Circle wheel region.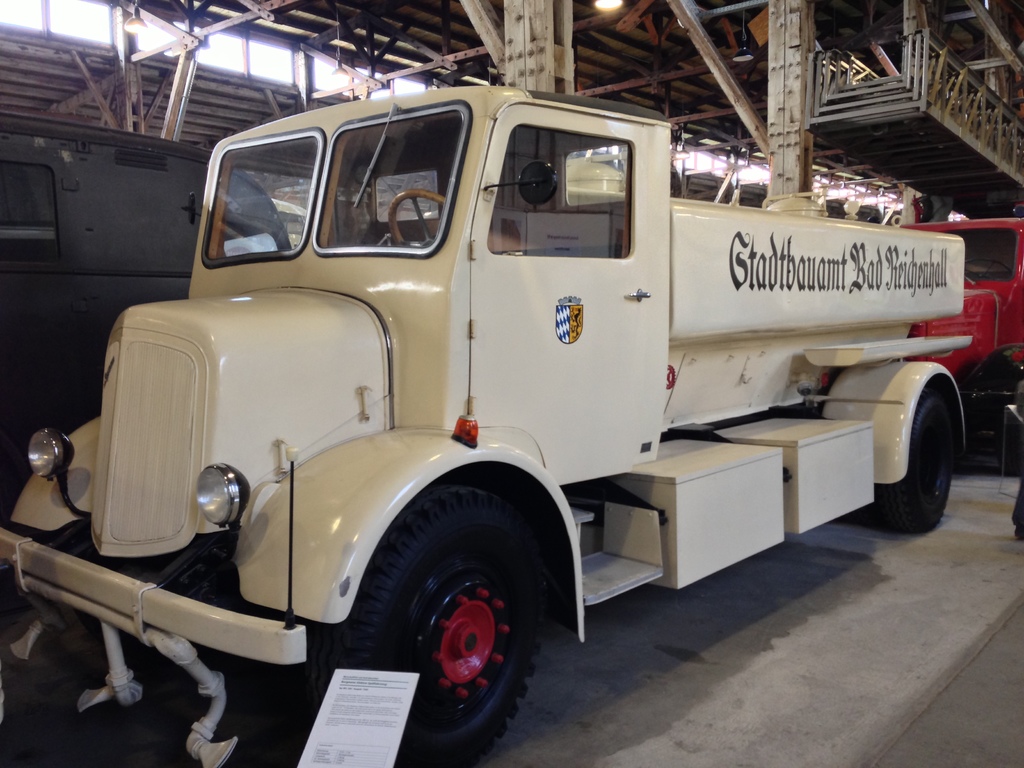
Region: 964, 257, 1013, 276.
